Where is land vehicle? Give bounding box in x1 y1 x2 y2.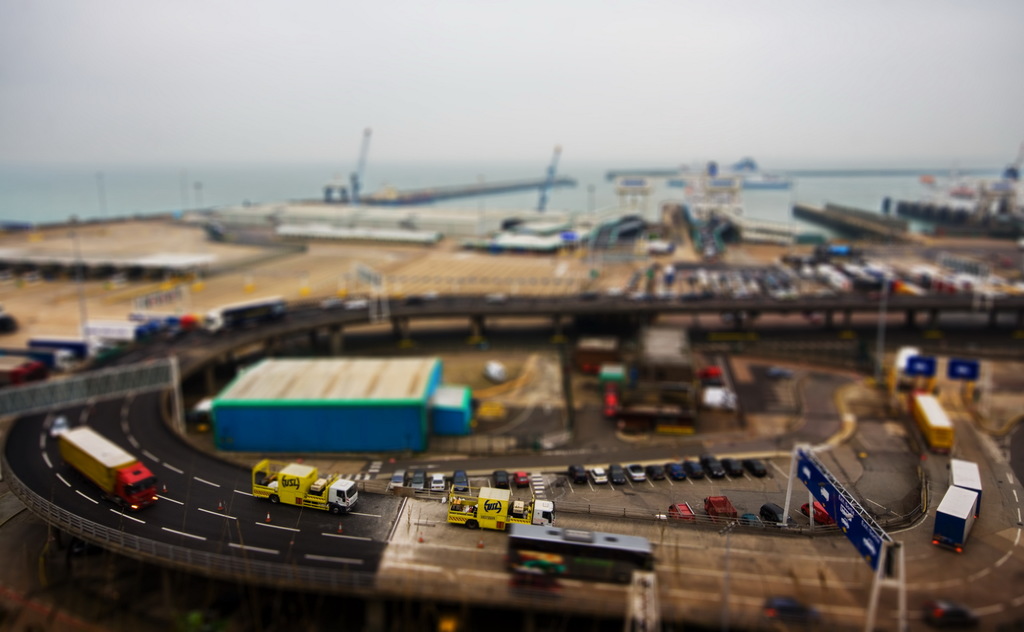
449 489 556 531.
